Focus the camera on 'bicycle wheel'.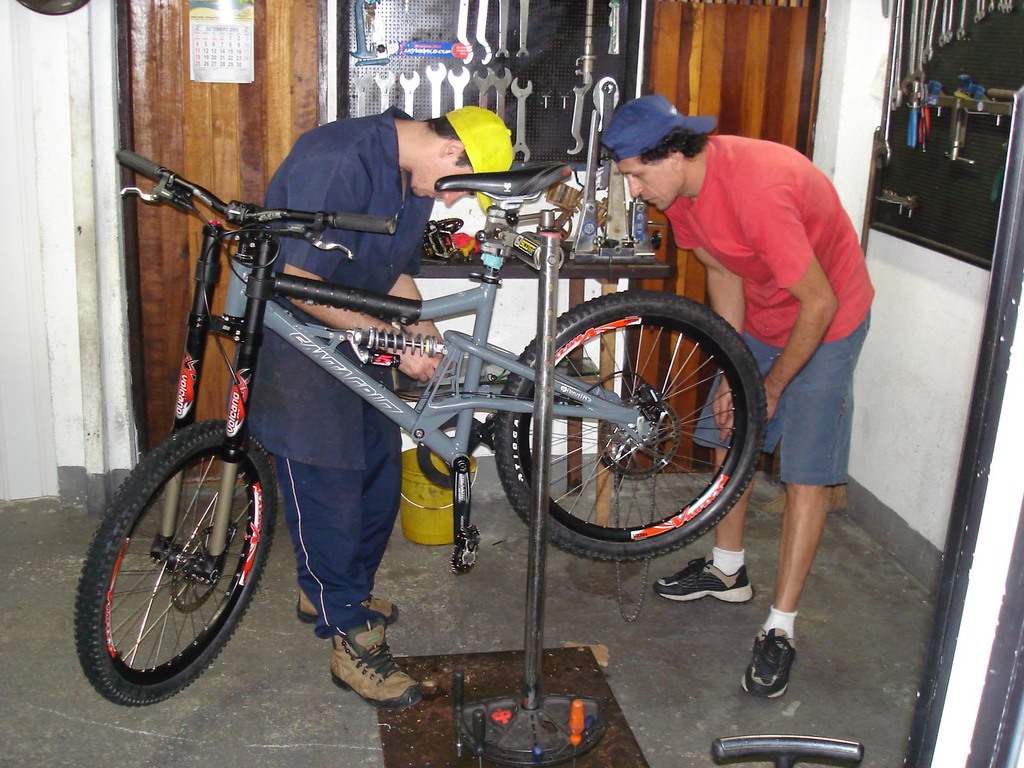
Focus region: select_region(70, 409, 281, 717).
